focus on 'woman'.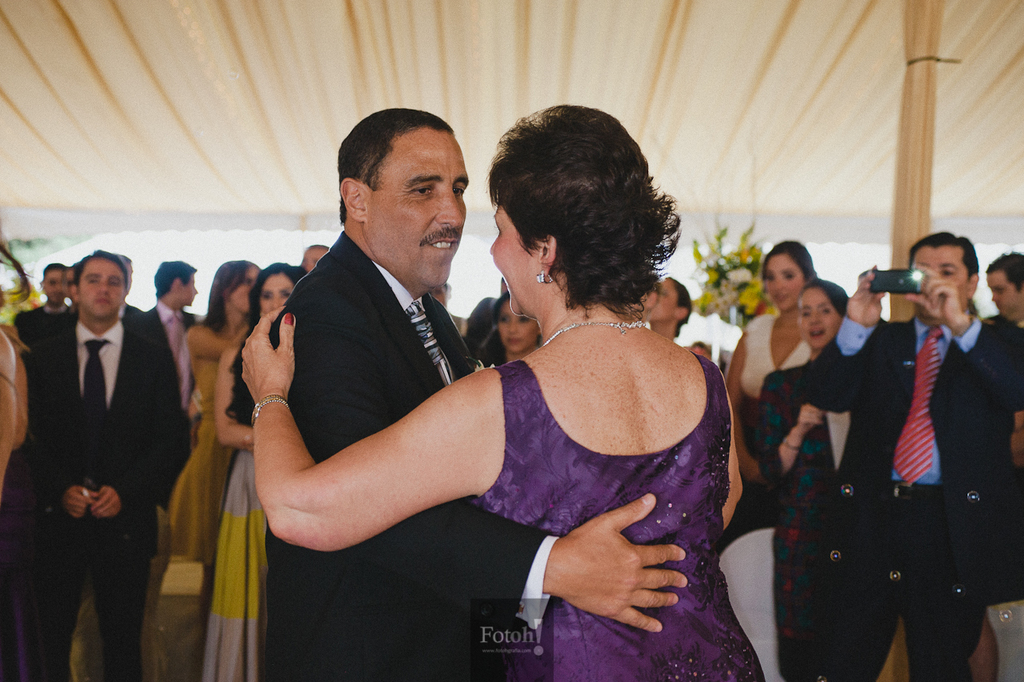
Focused at locate(200, 262, 310, 681).
